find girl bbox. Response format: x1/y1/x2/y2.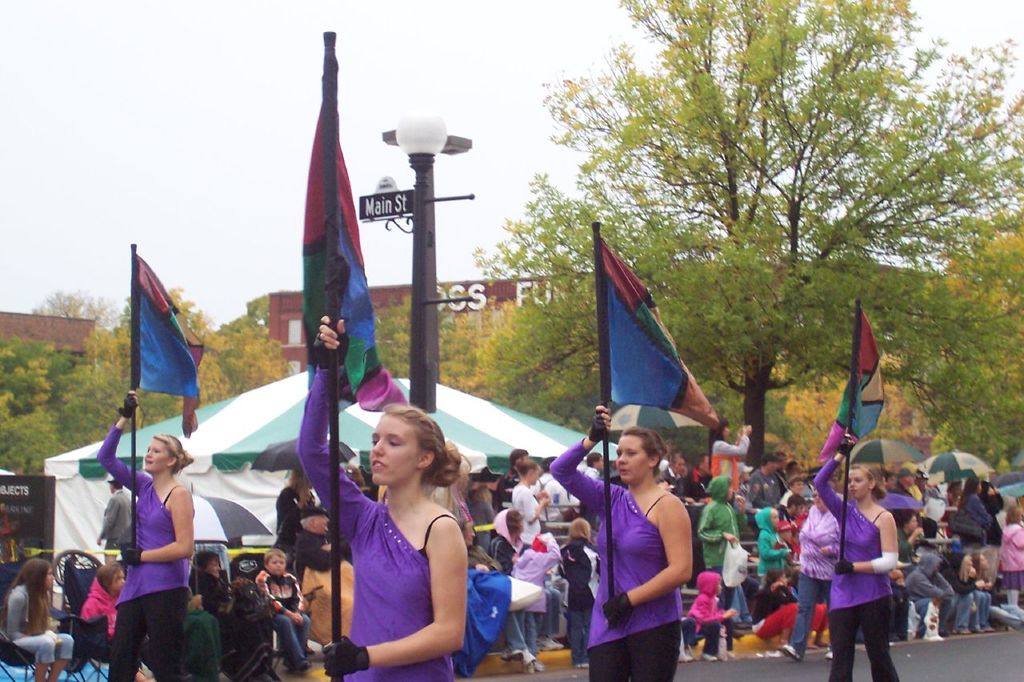
551/409/691/681.
